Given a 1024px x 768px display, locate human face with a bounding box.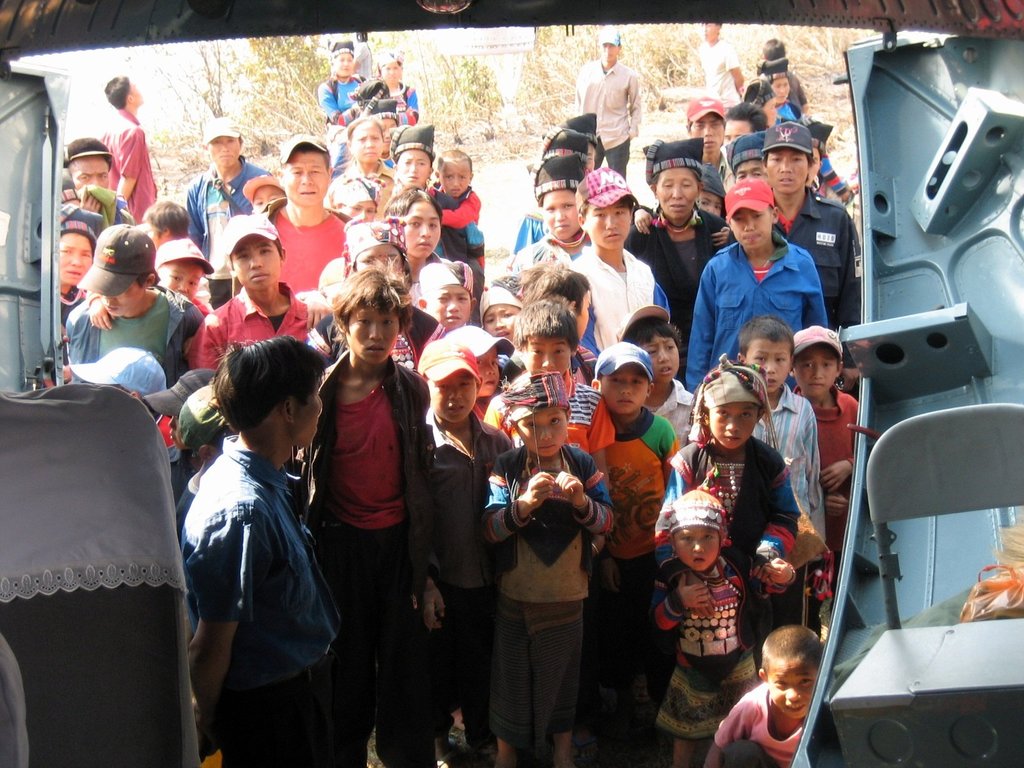
Located: (x1=351, y1=310, x2=391, y2=362).
